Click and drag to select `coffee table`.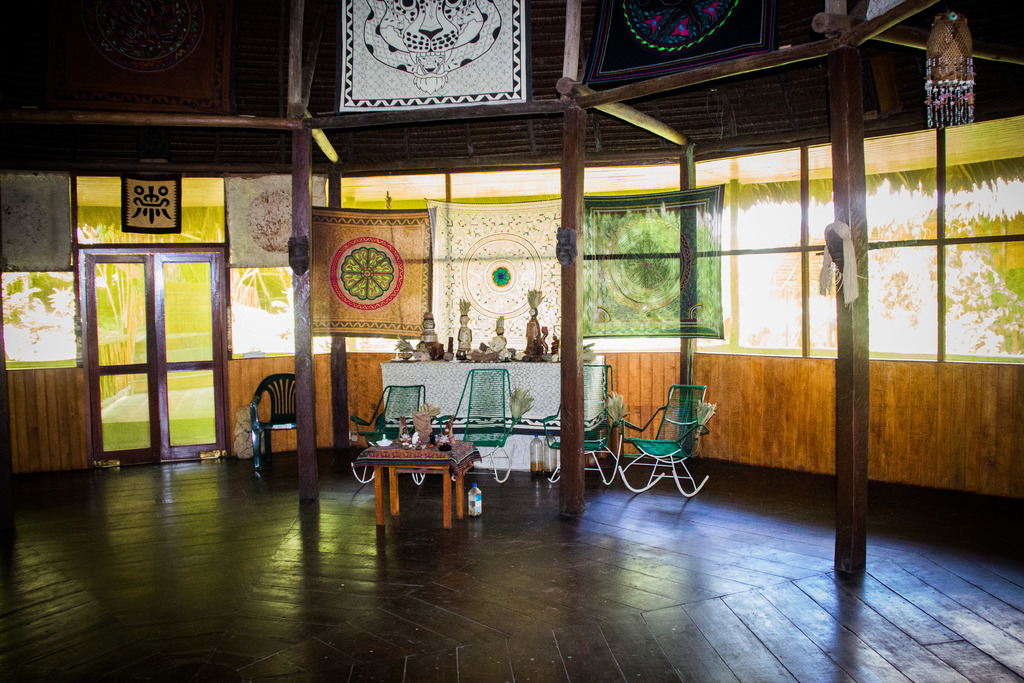
Selection: <bbox>354, 417, 484, 516</bbox>.
